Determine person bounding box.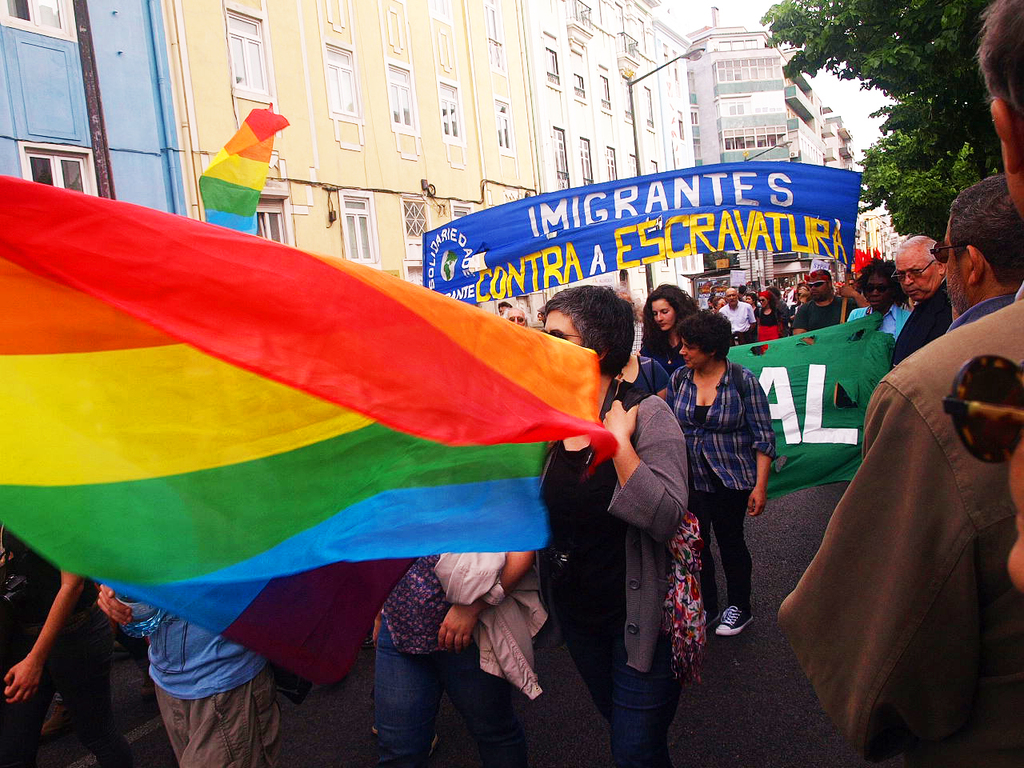
Determined: (left=786, top=270, right=846, bottom=342).
